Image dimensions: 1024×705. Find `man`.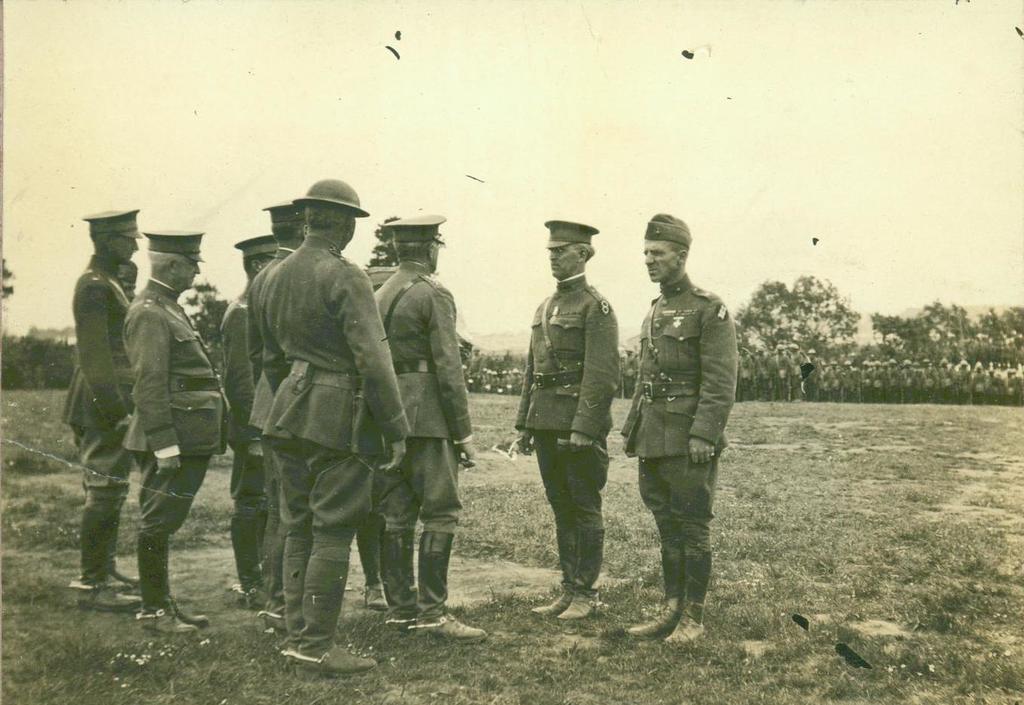
<box>622,211,750,632</box>.
